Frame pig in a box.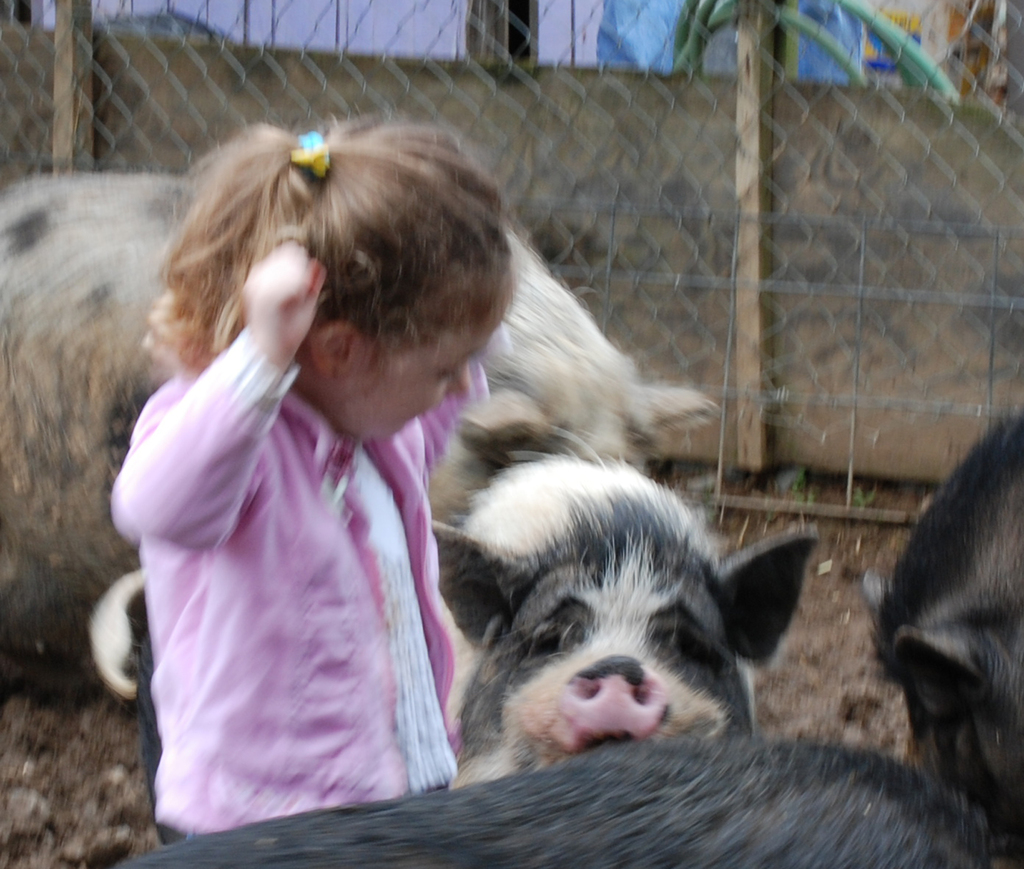
429:424:818:790.
